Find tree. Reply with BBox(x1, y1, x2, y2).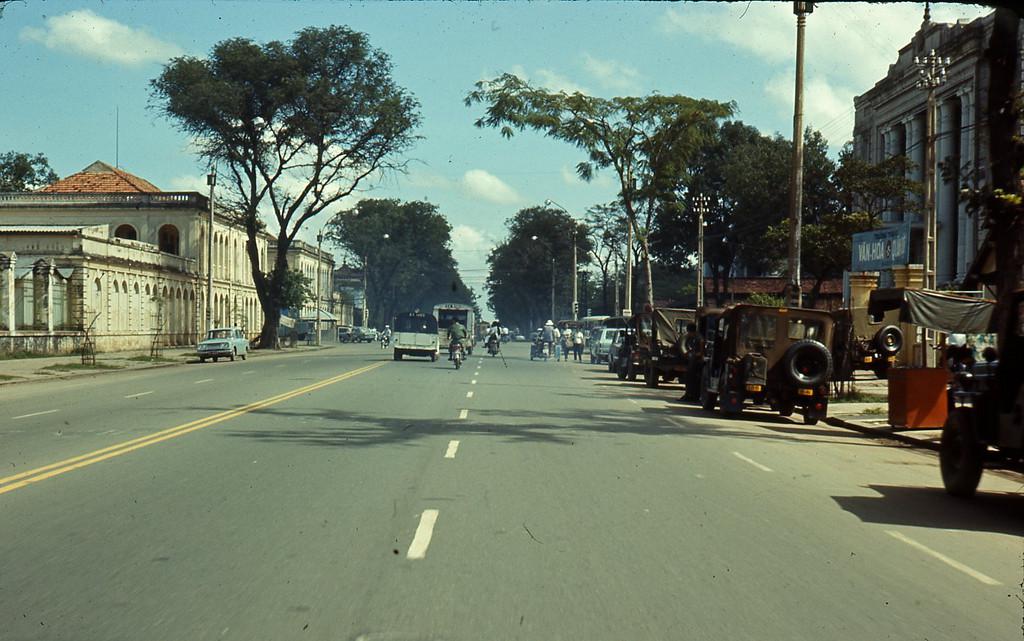
BBox(141, 25, 427, 366).
